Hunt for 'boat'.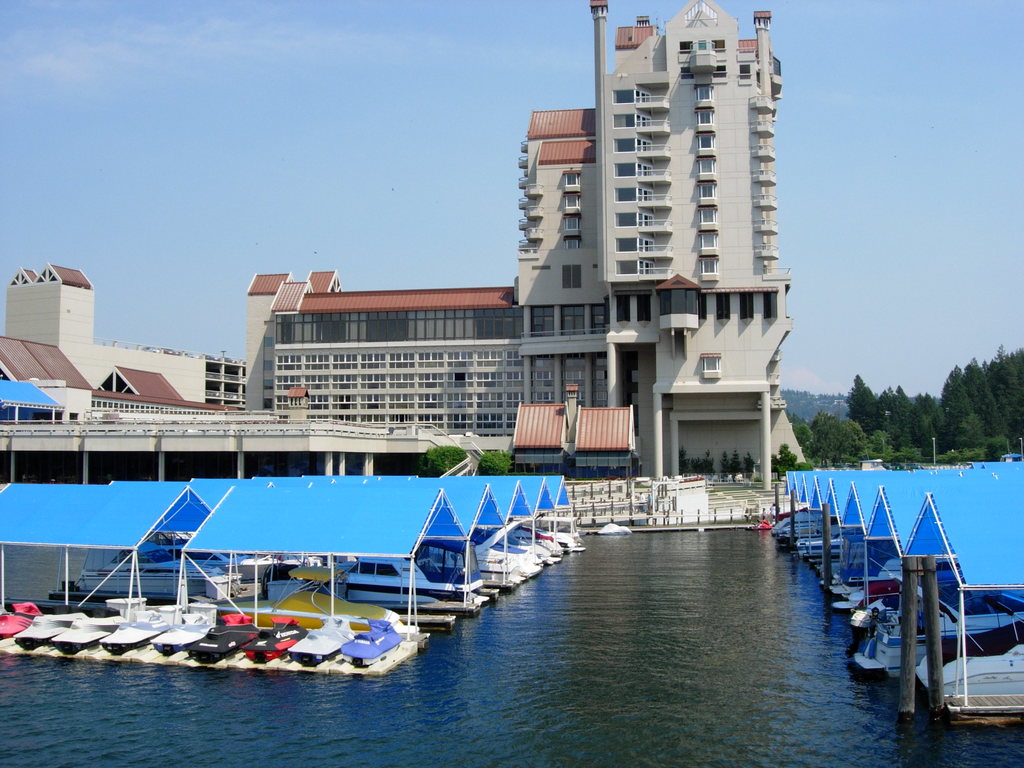
Hunted down at {"x1": 0, "y1": 597, "x2": 54, "y2": 636}.
